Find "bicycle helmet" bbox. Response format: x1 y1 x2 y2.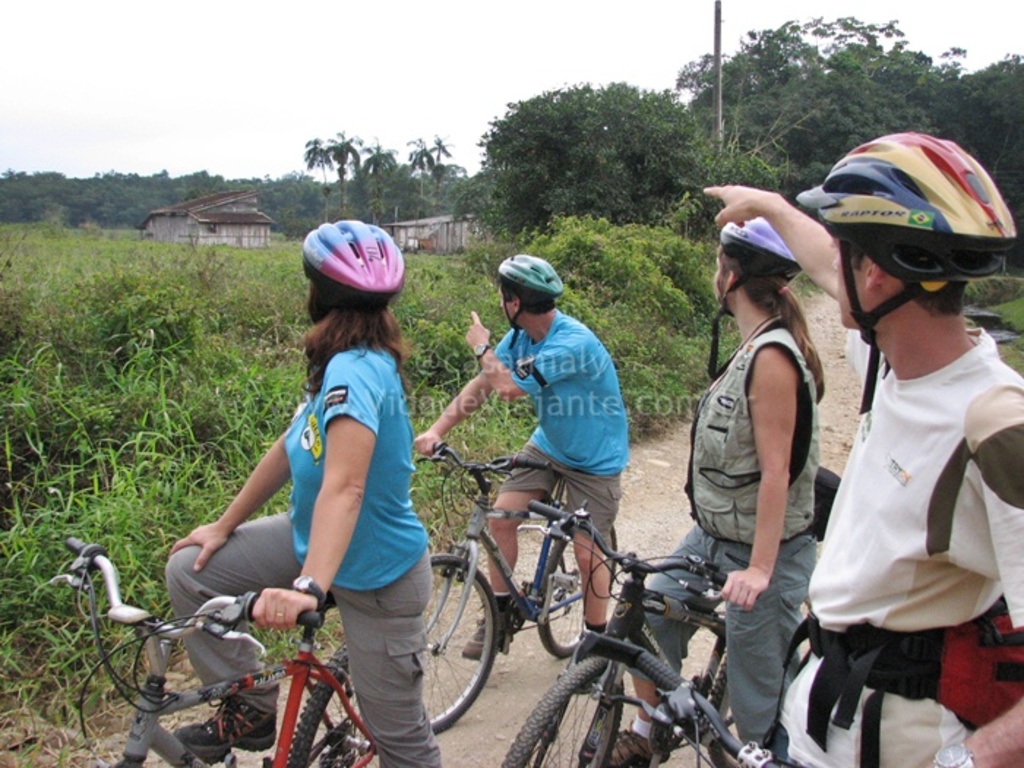
712 212 793 379.
